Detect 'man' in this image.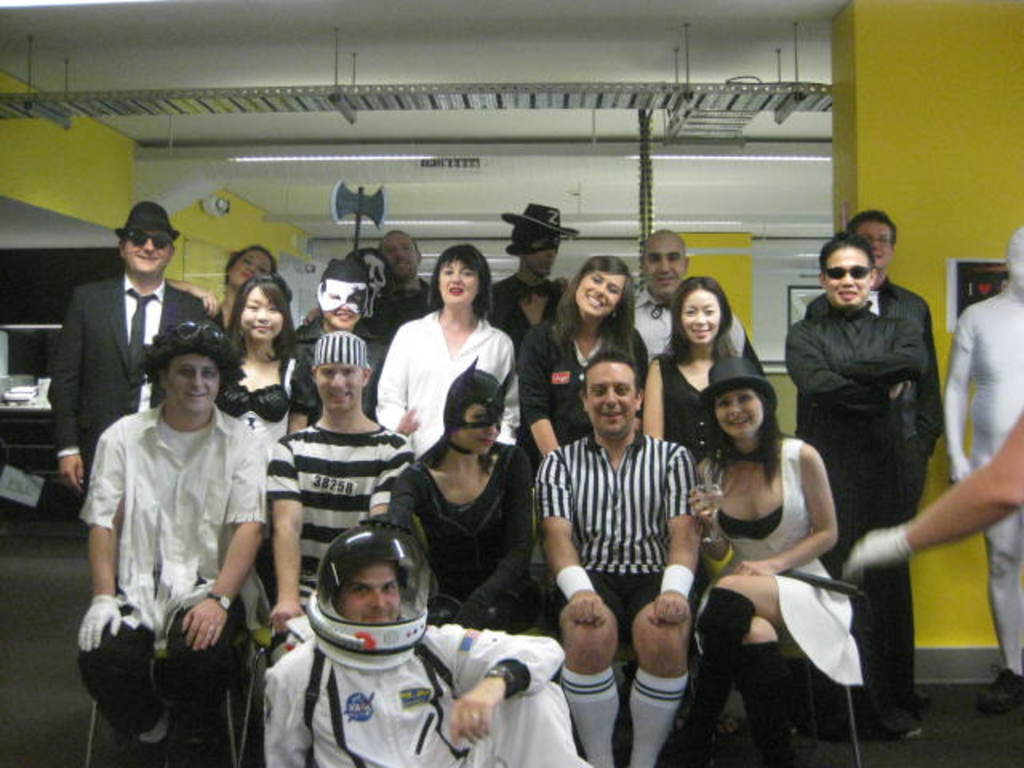
Detection: {"x1": 944, "y1": 226, "x2": 1022, "y2": 718}.
